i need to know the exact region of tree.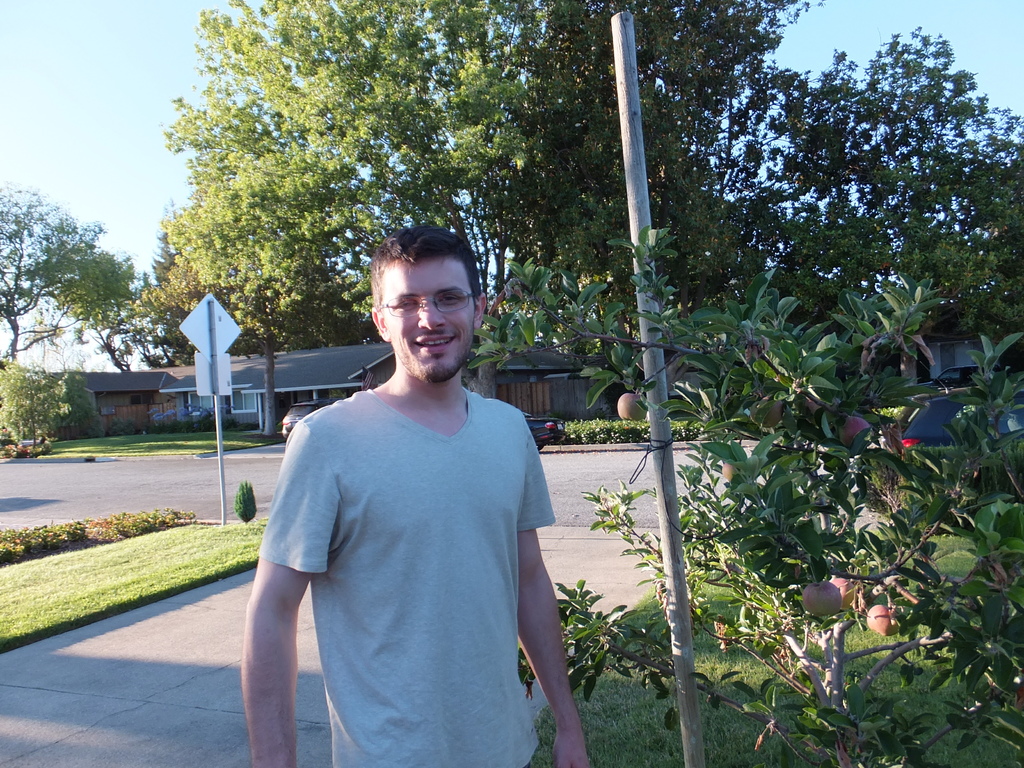
Region: BBox(472, 220, 1023, 767).
